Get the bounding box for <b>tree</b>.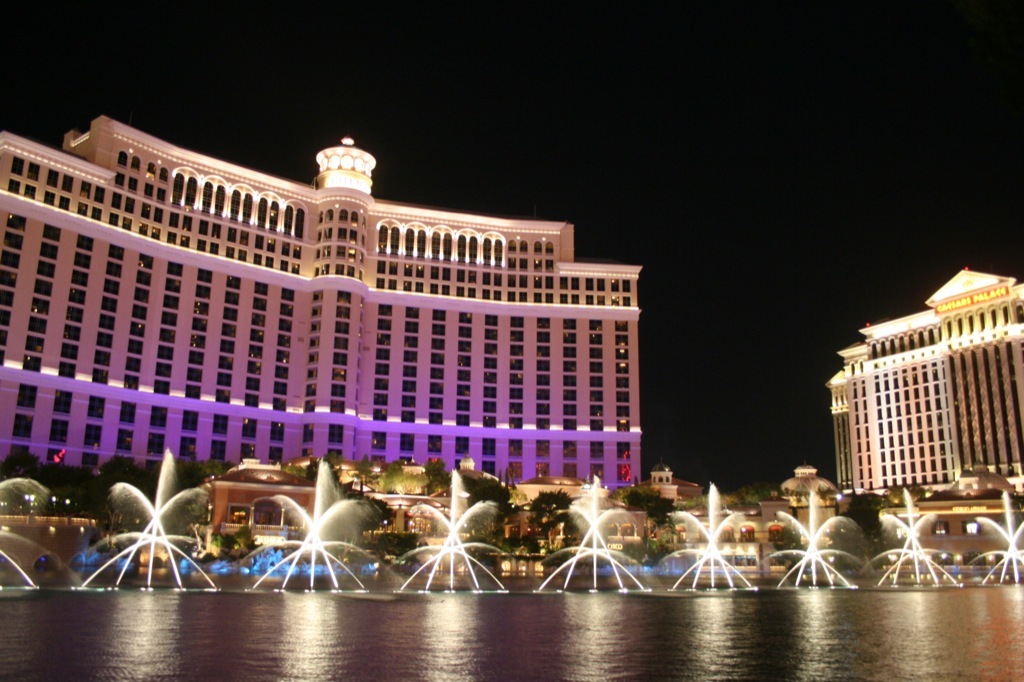
l=225, t=523, r=268, b=560.
